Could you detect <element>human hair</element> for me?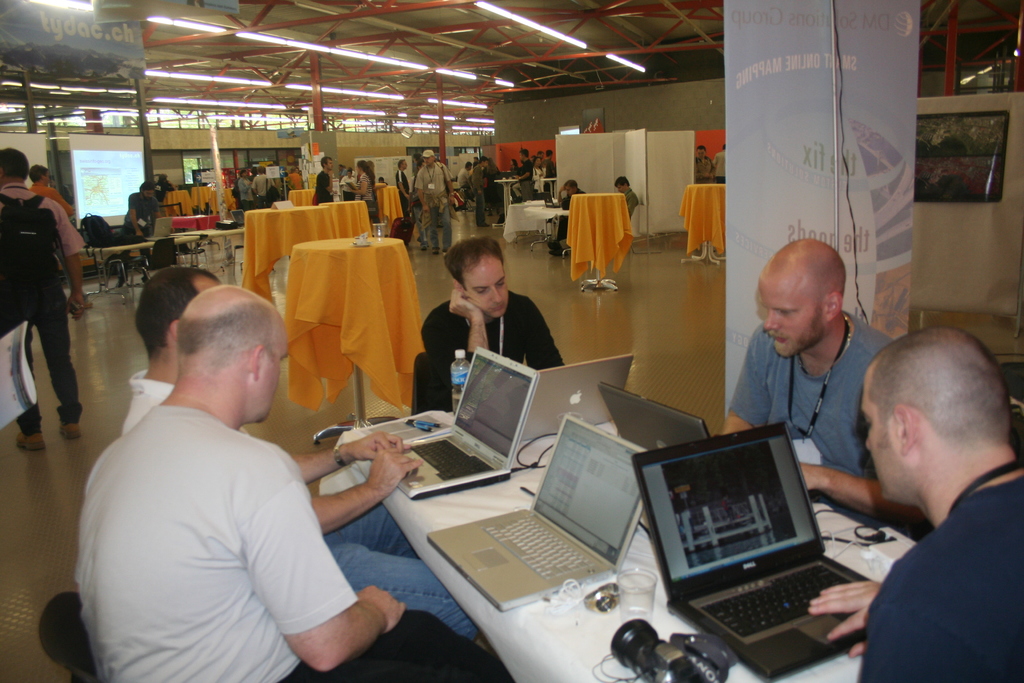
Detection result: {"left": 412, "top": 153, "right": 420, "bottom": 164}.
